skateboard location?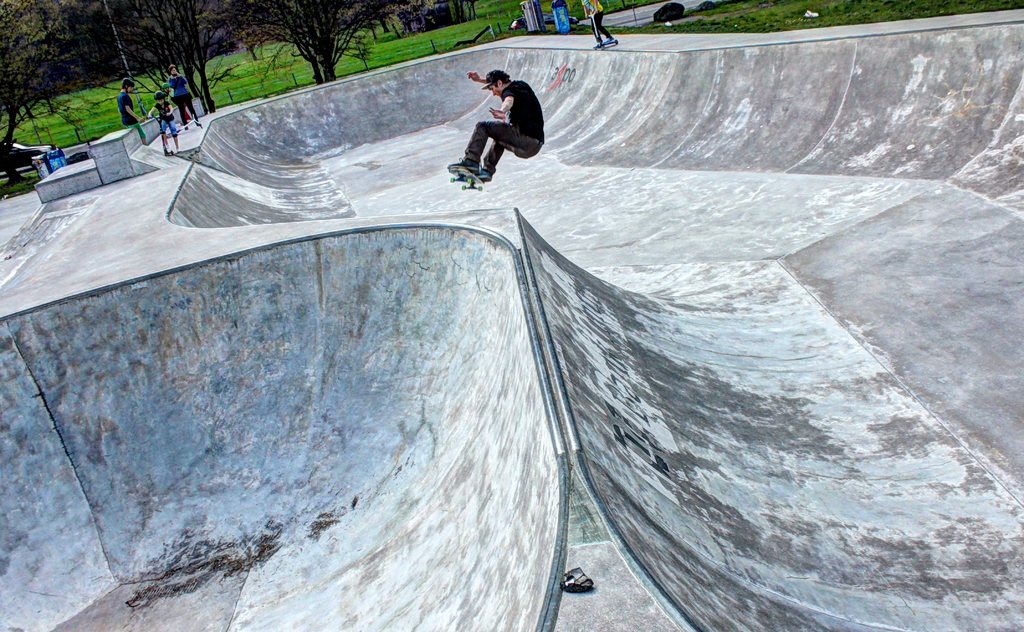
{"left": 444, "top": 158, "right": 486, "bottom": 193}
